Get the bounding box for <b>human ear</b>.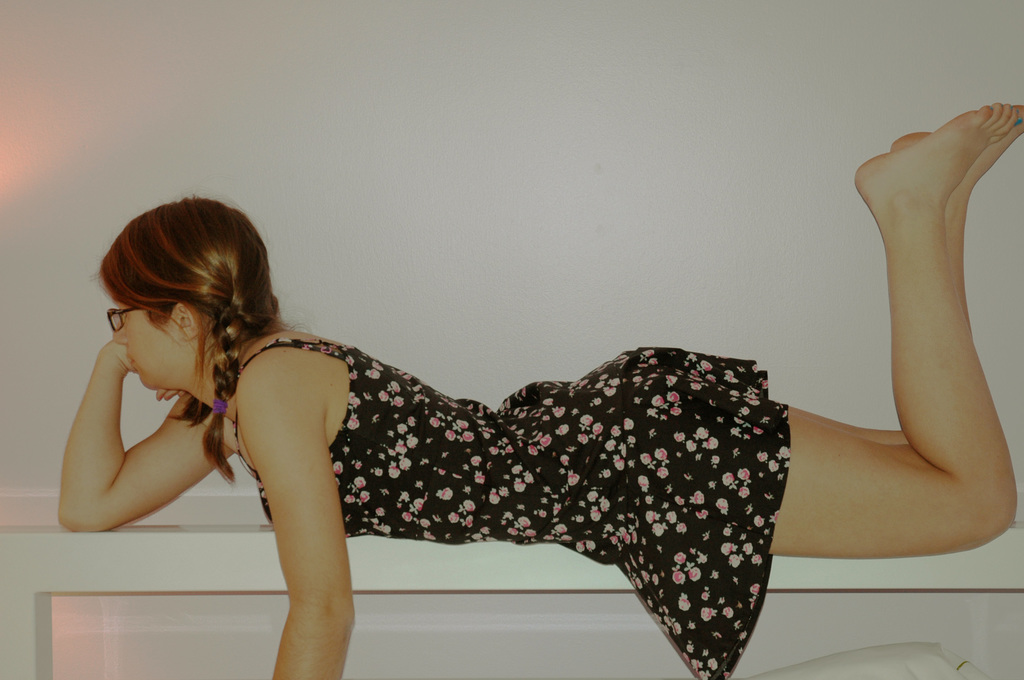
BBox(173, 303, 202, 343).
